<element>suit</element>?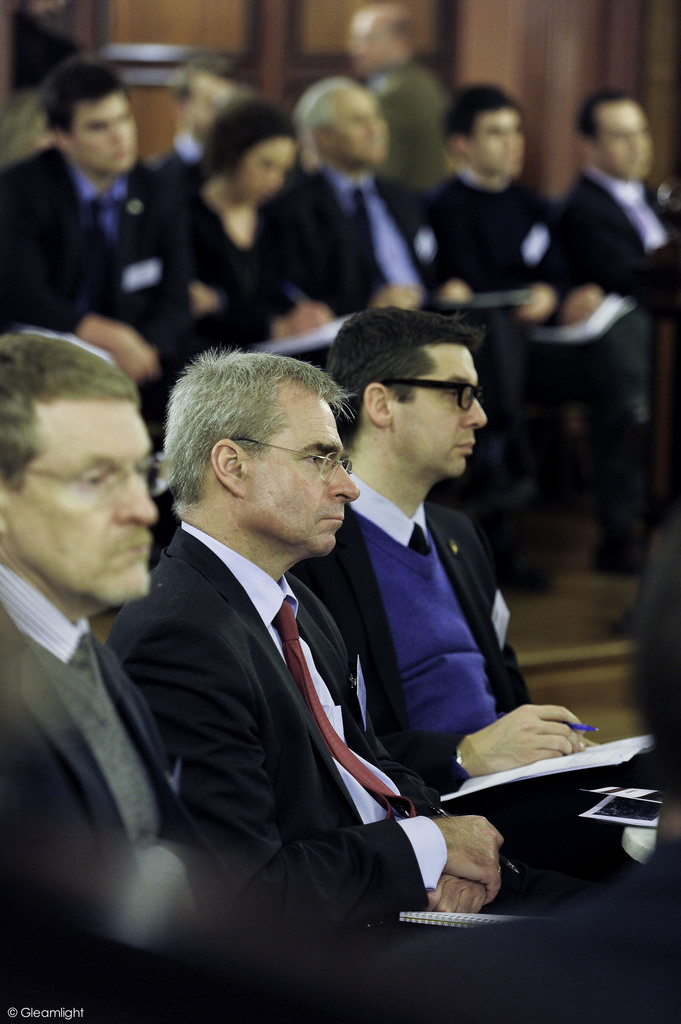
287 461 662 905
